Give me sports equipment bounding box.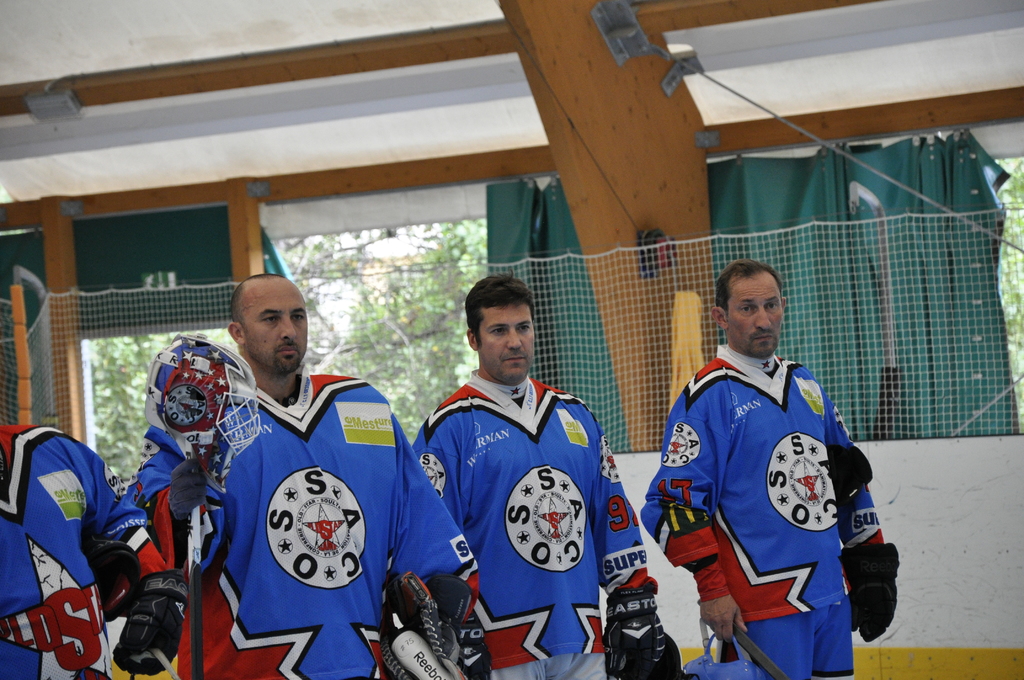
detection(600, 579, 676, 679).
